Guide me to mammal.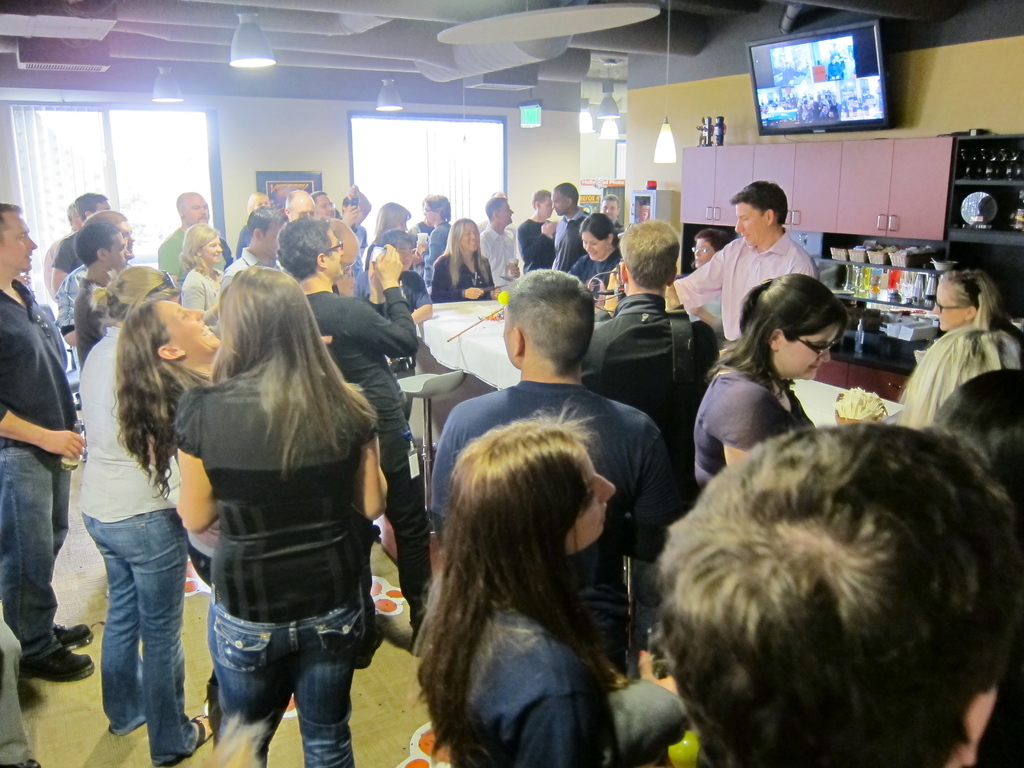
Guidance: locate(57, 209, 135, 342).
